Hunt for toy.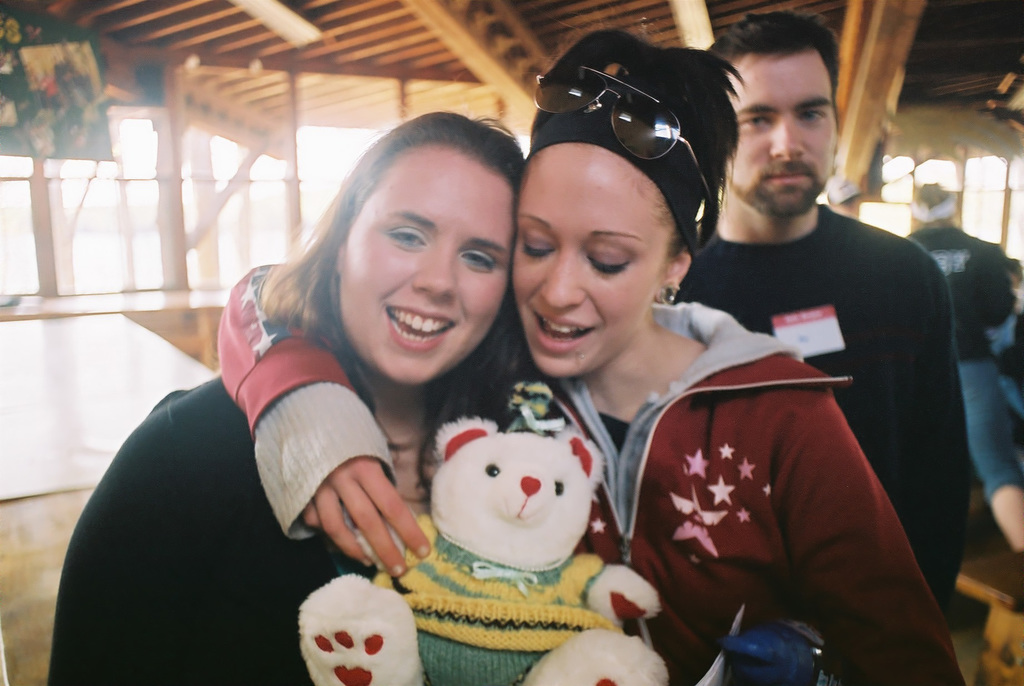
Hunted down at region(294, 415, 671, 685).
